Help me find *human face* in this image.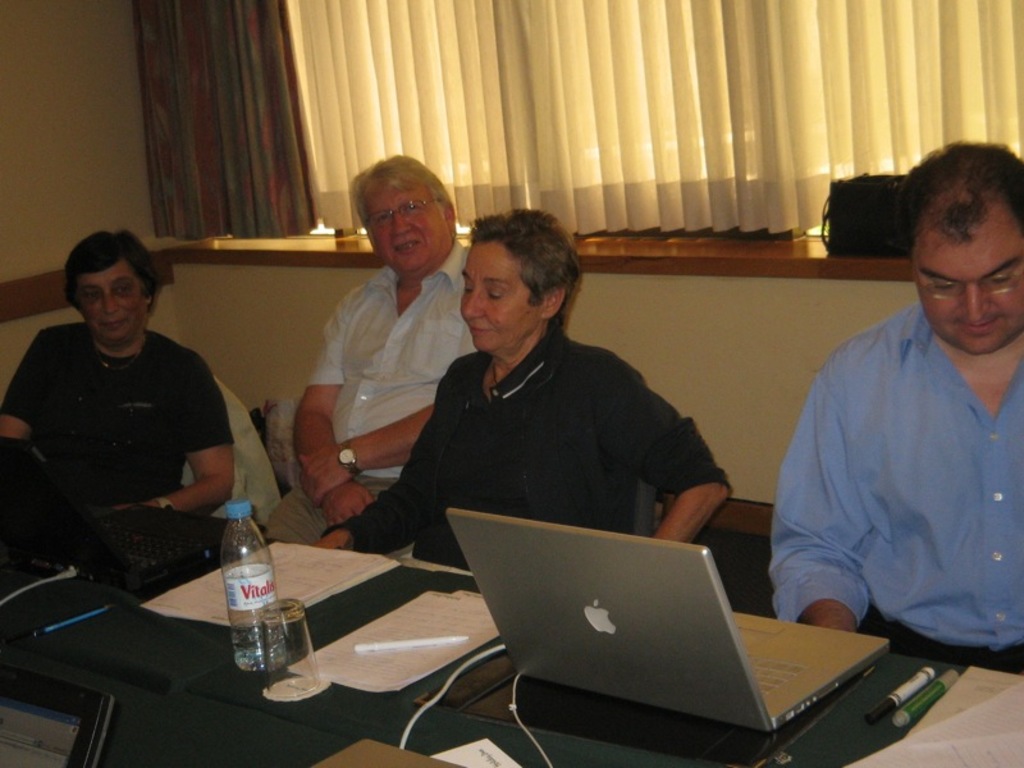
Found it: 364 183 451 270.
